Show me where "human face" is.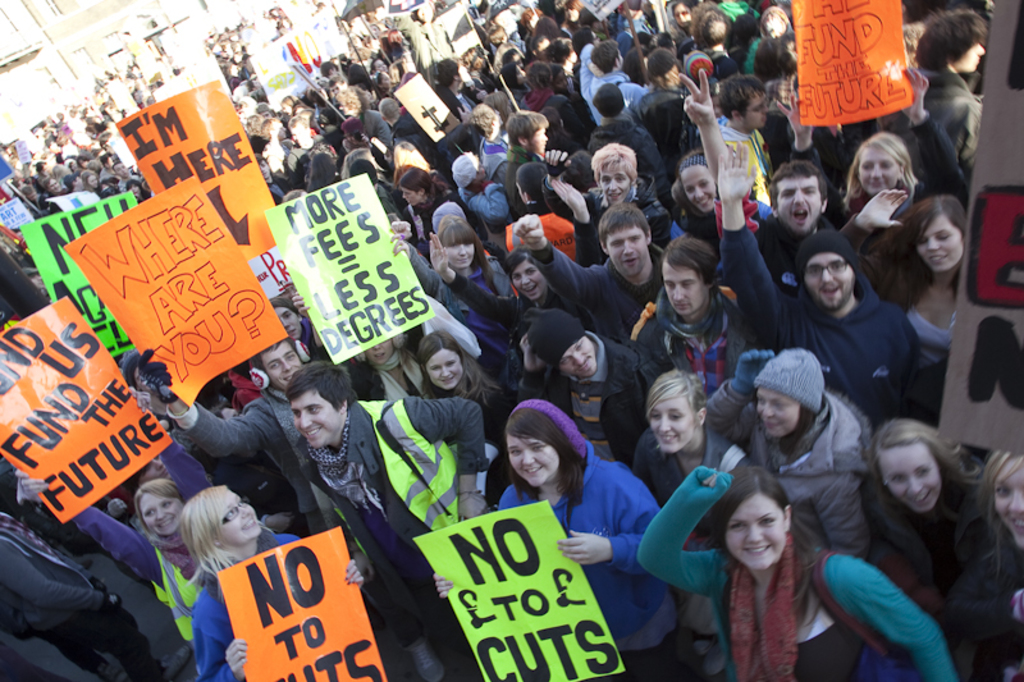
"human face" is at 531,127,550,155.
